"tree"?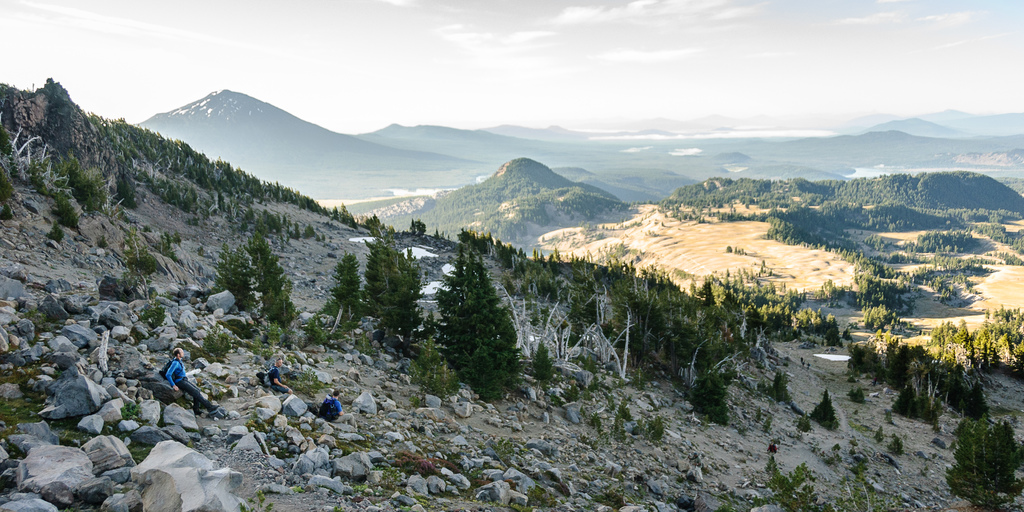
[930, 320, 973, 356]
